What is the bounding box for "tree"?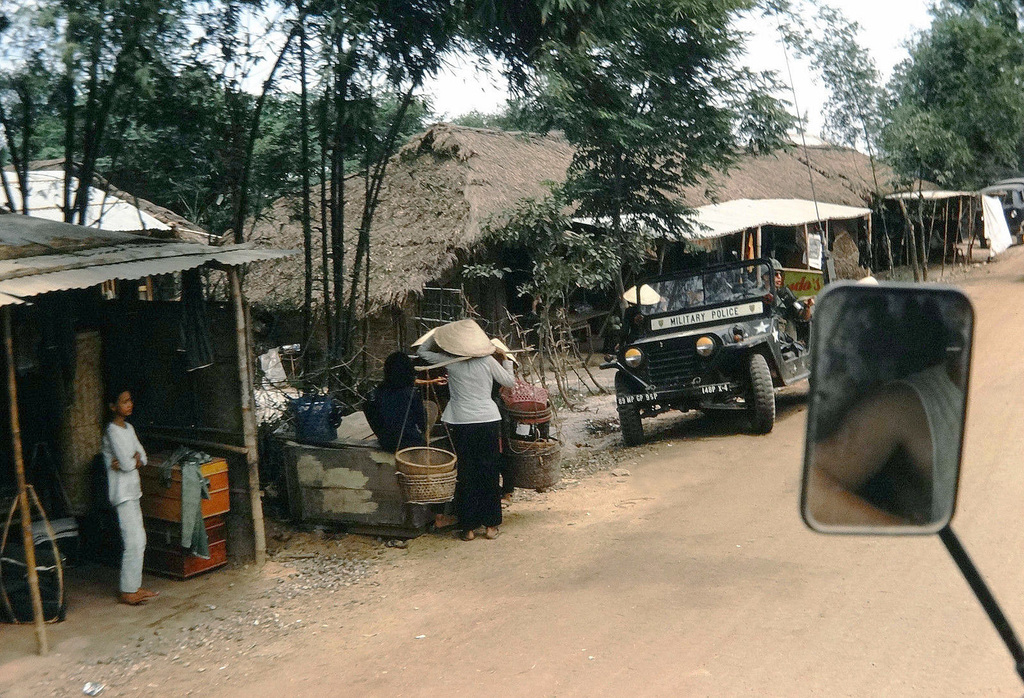
bbox(774, 0, 899, 283).
